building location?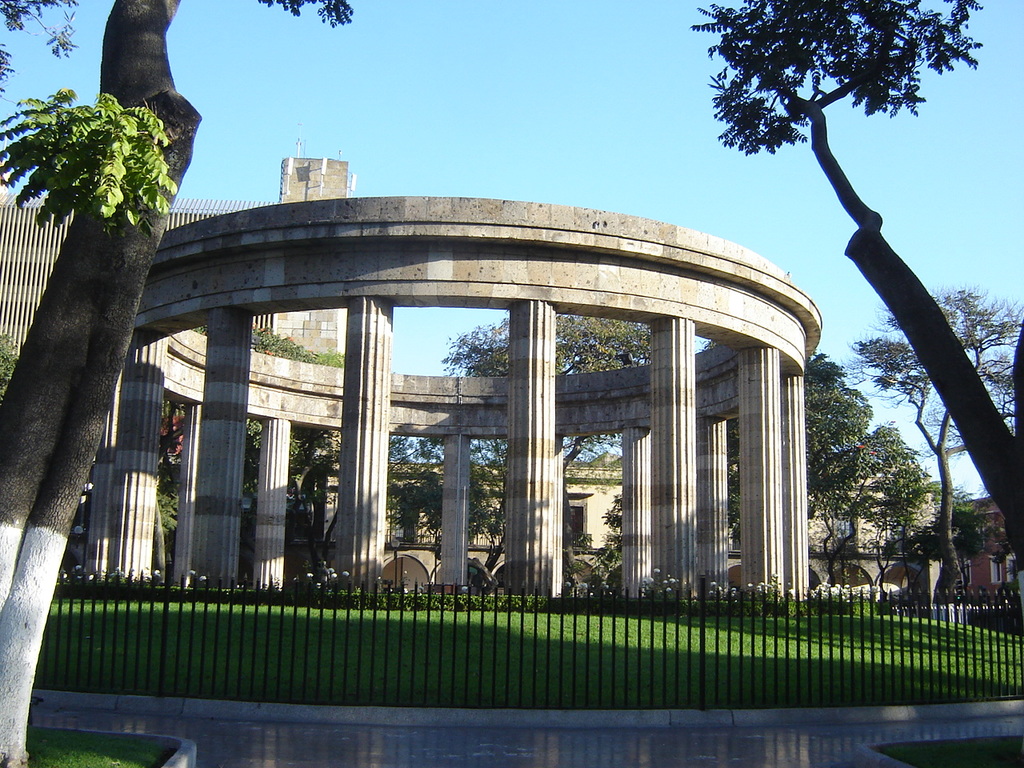
[938, 496, 1016, 634]
